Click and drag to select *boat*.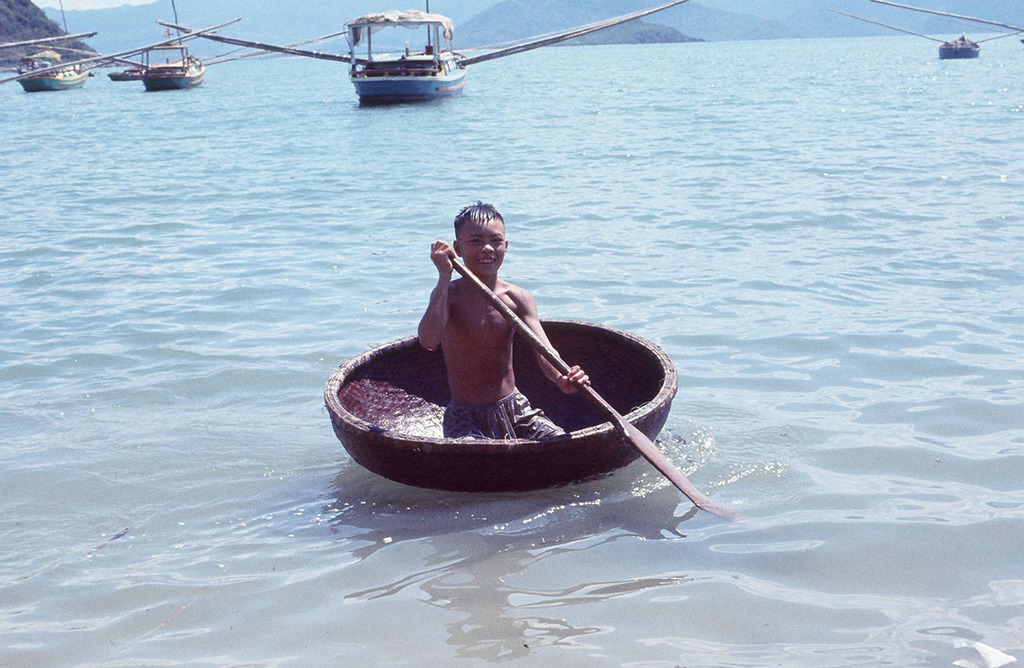
Selection: (33,30,349,92).
